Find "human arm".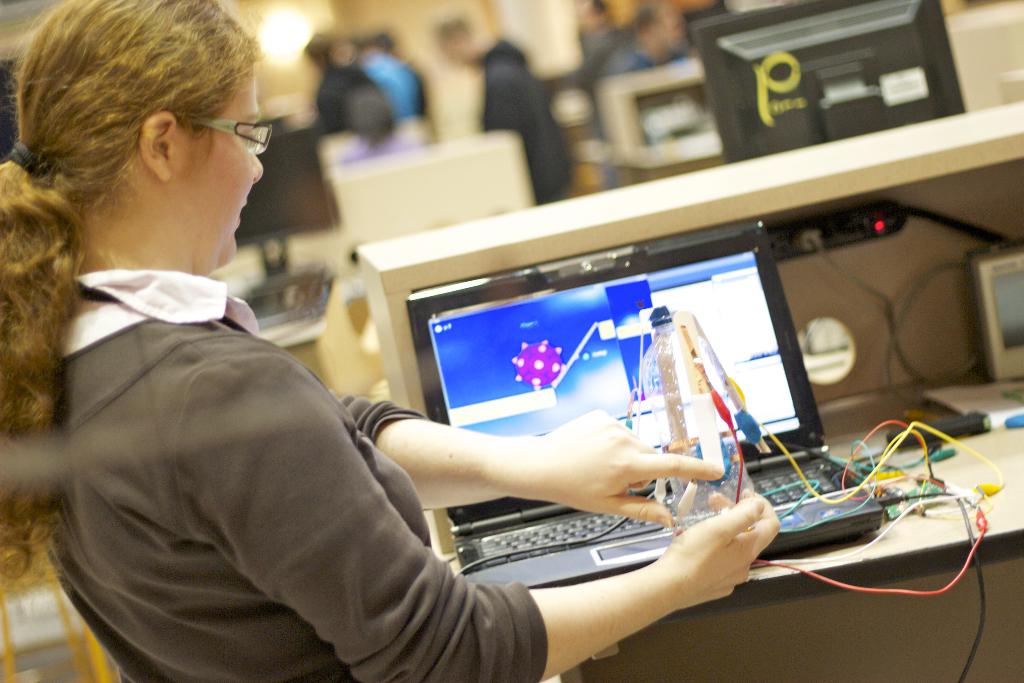
bbox(323, 386, 726, 532).
